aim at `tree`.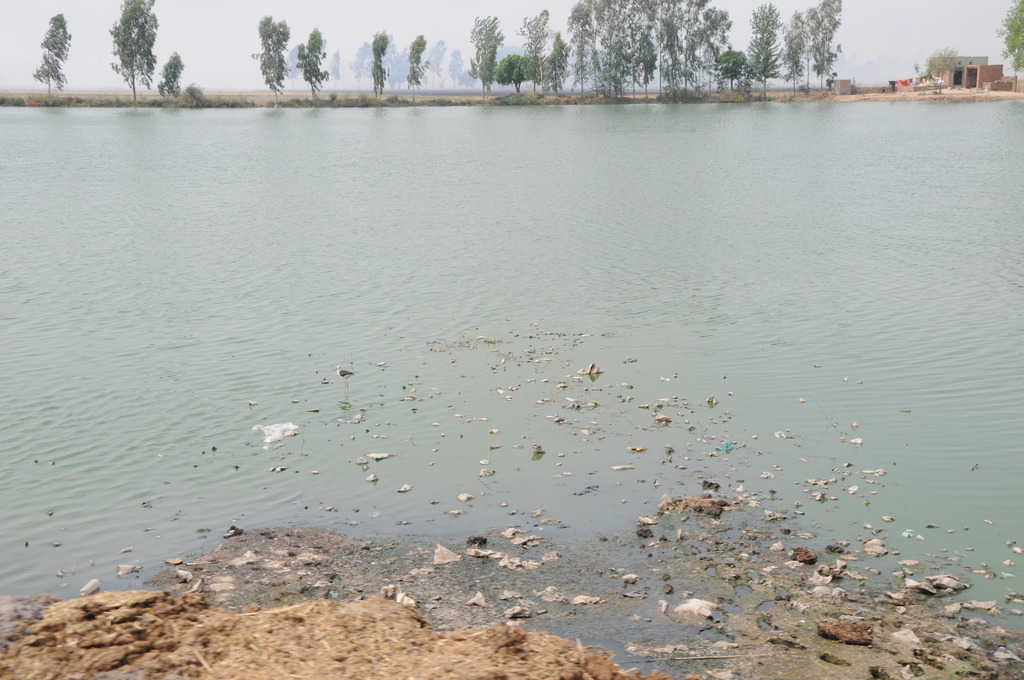
Aimed at rect(548, 35, 573, 97).
